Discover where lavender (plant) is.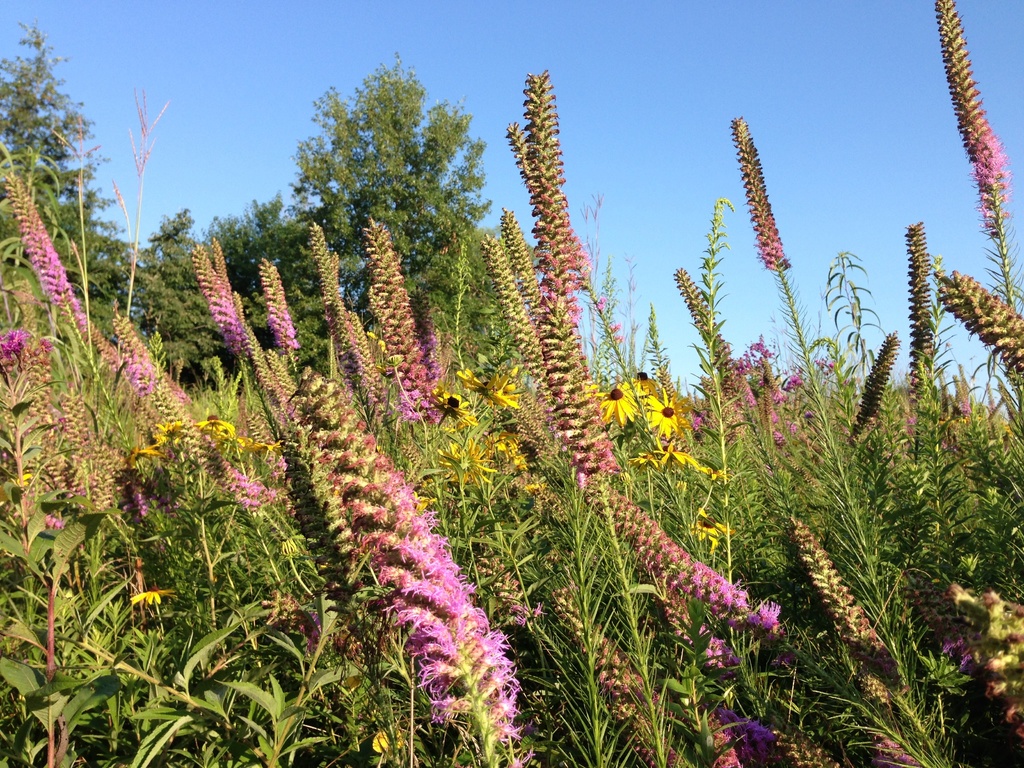
Discovered at 516,225,610,457.
